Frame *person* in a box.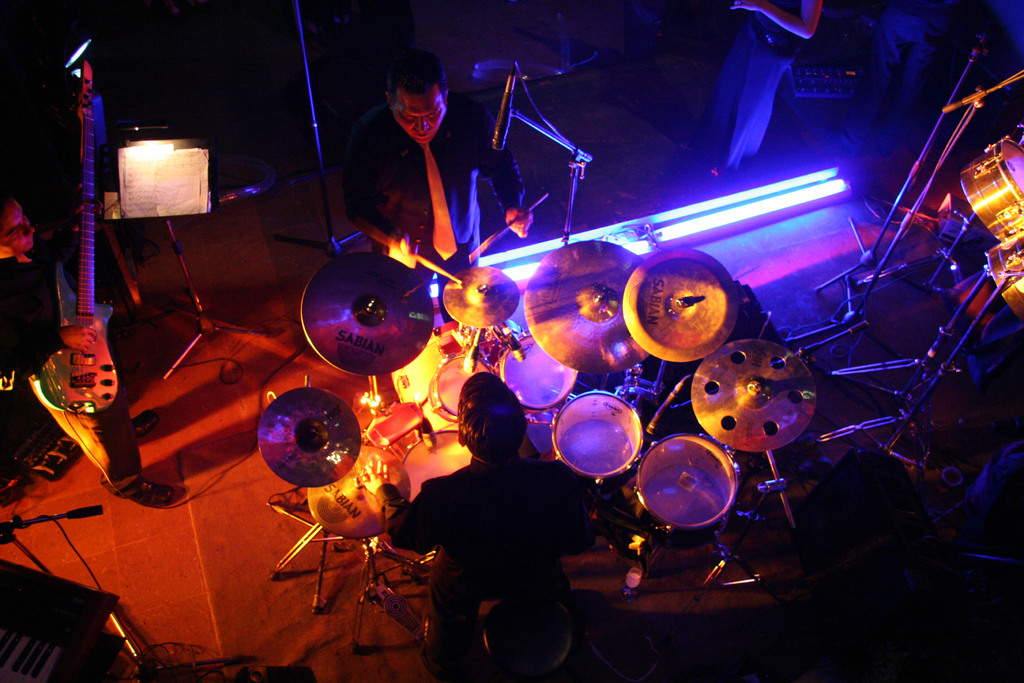
(x1=346, y1=43, x2=479, y2=300).
